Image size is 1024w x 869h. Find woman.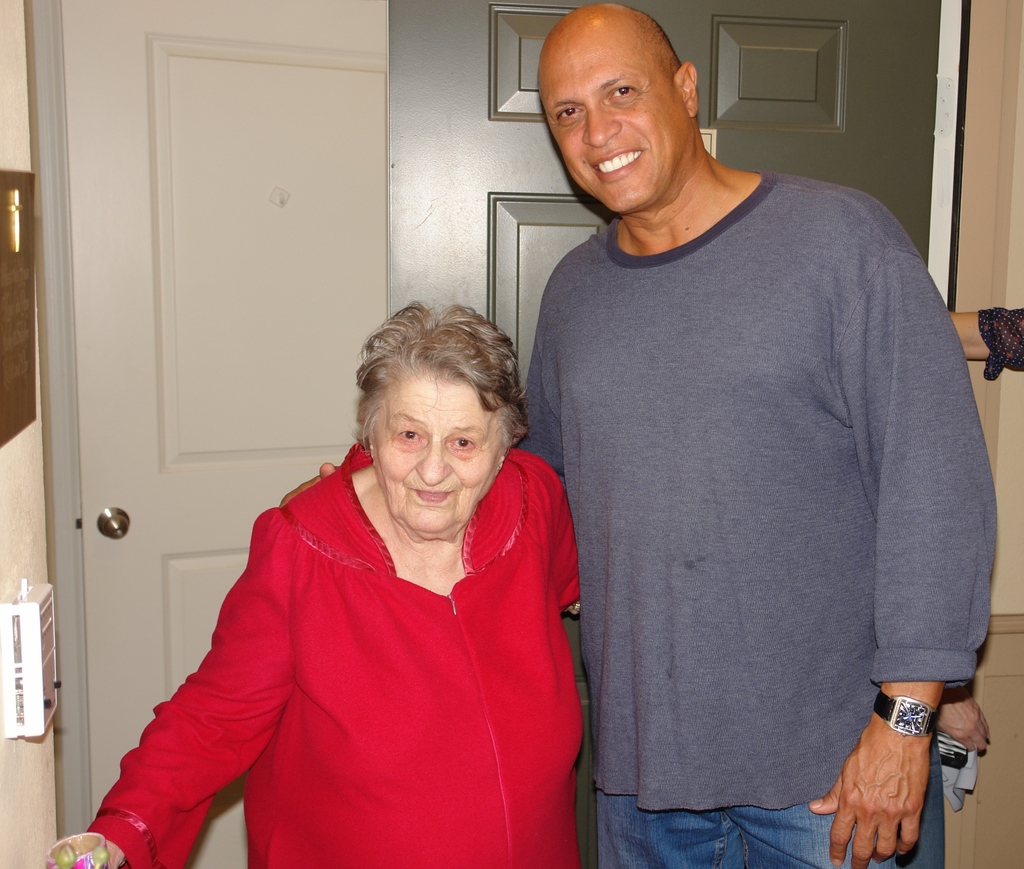
121, 278, 618, 846.
